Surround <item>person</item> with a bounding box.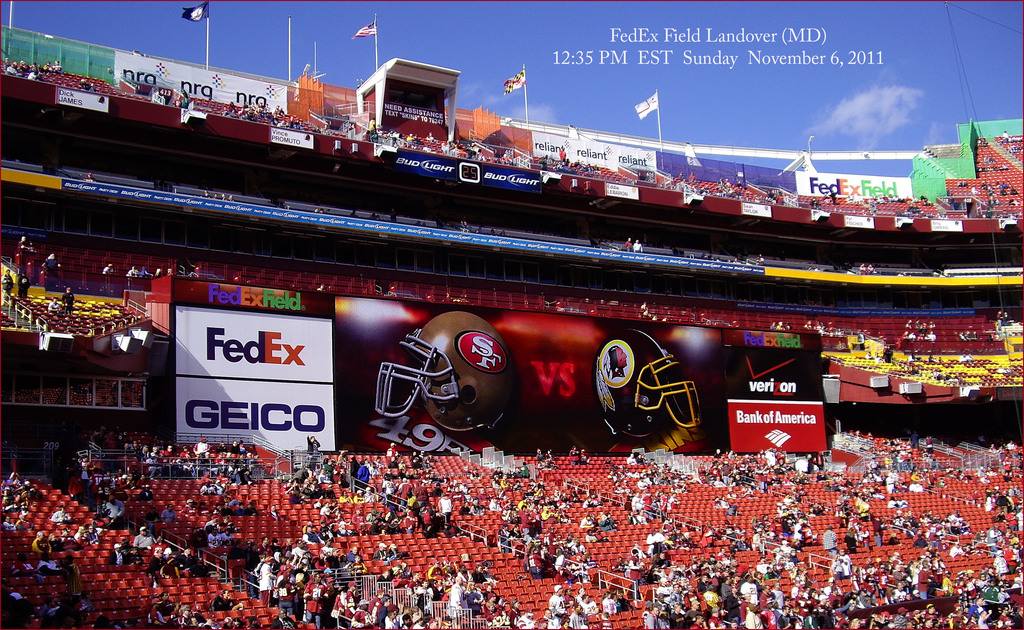
x1=3 y1=266 x2=14 y2=296.
